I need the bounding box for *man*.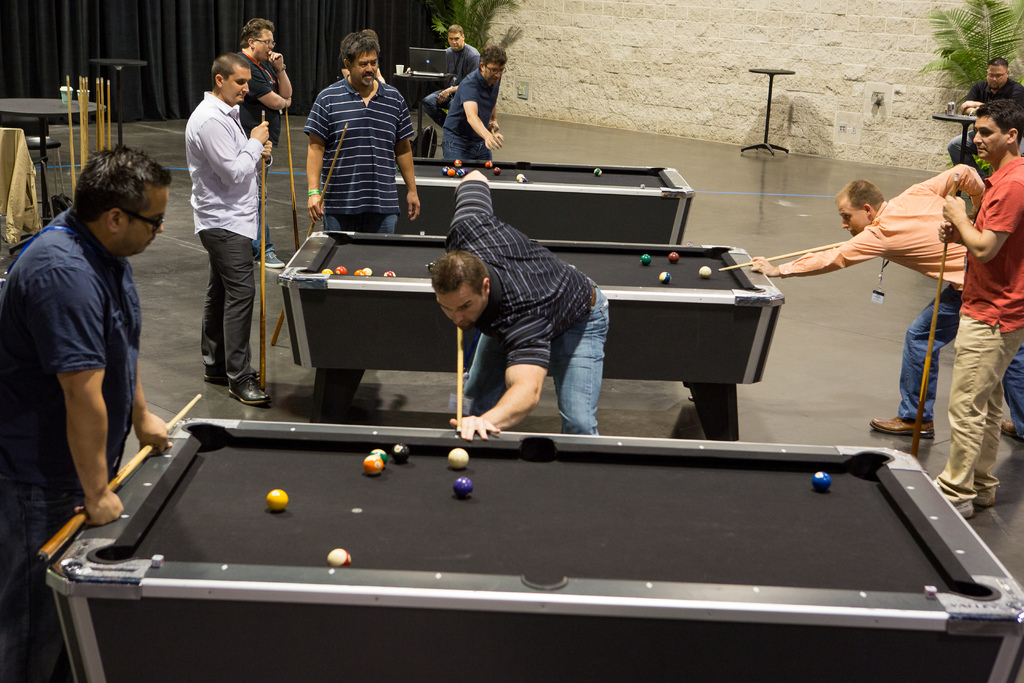
Here it is: <region>932, 97, 1023, 517</region>.
